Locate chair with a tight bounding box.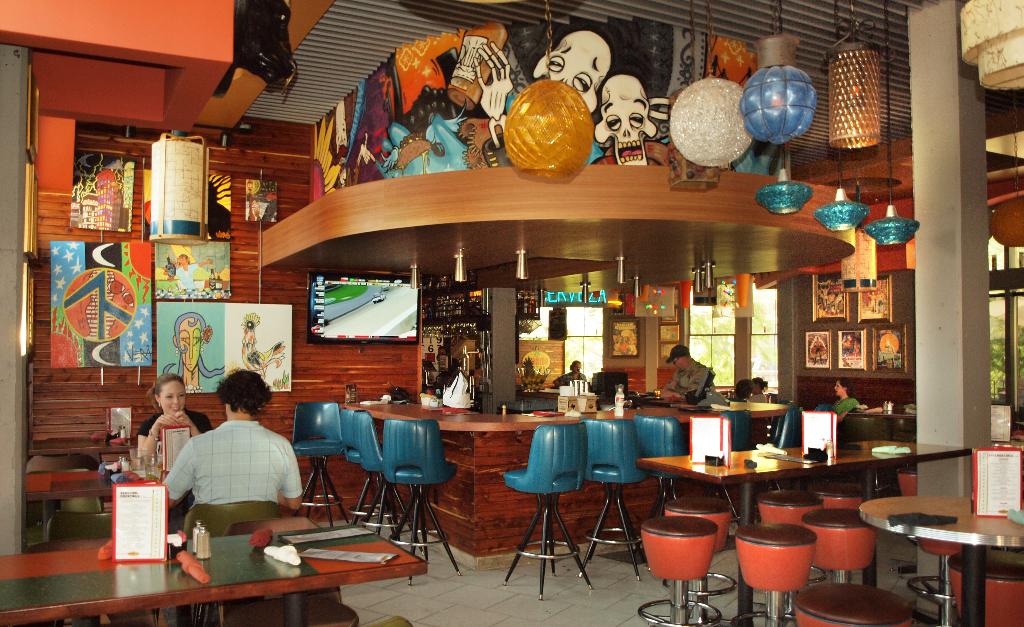
pyautogui.locateOnScreen(24, 452, 99, 473).
